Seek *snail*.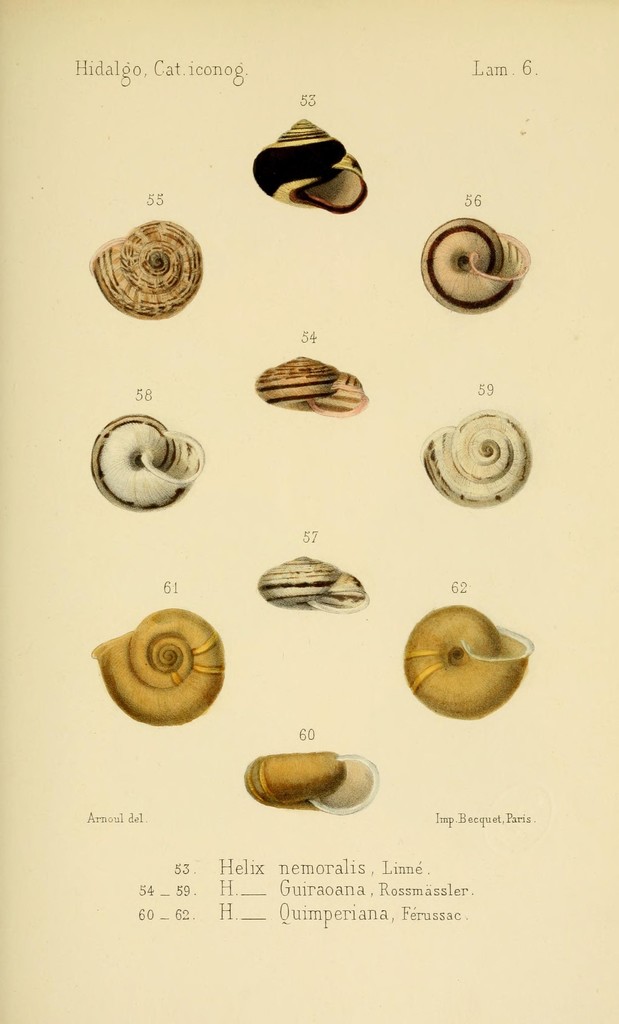
(237, 749, 380, 816).
